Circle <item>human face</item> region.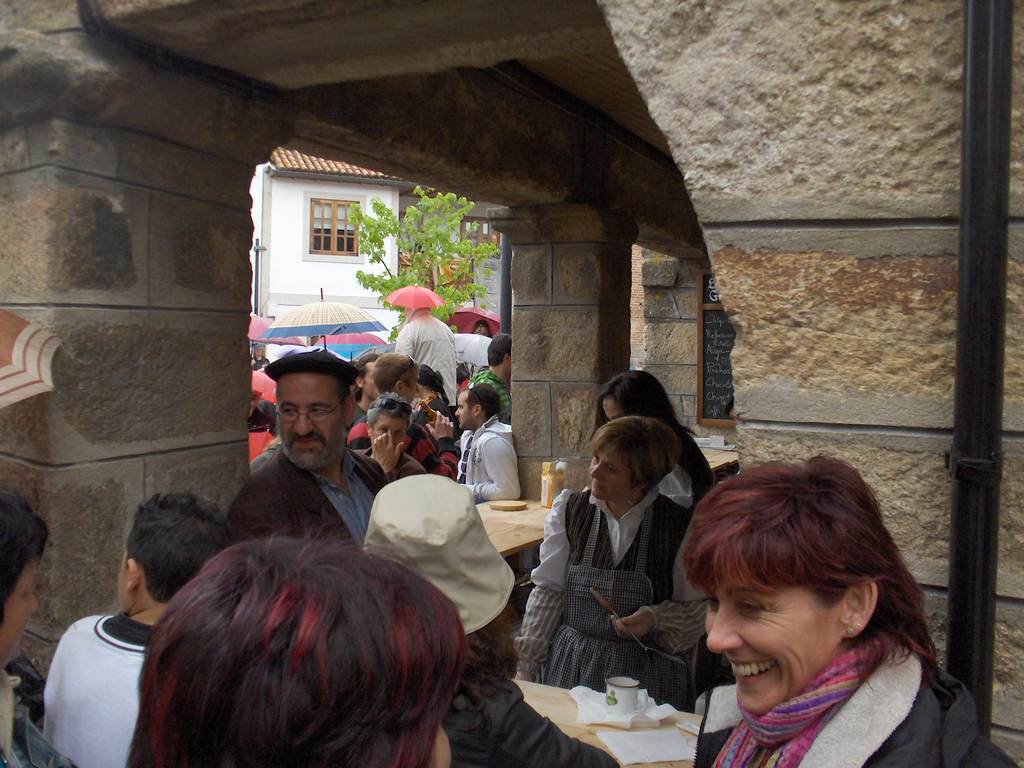
Region: {"left": 600, "top": 387, "right": 623, "bottom": 420}.
